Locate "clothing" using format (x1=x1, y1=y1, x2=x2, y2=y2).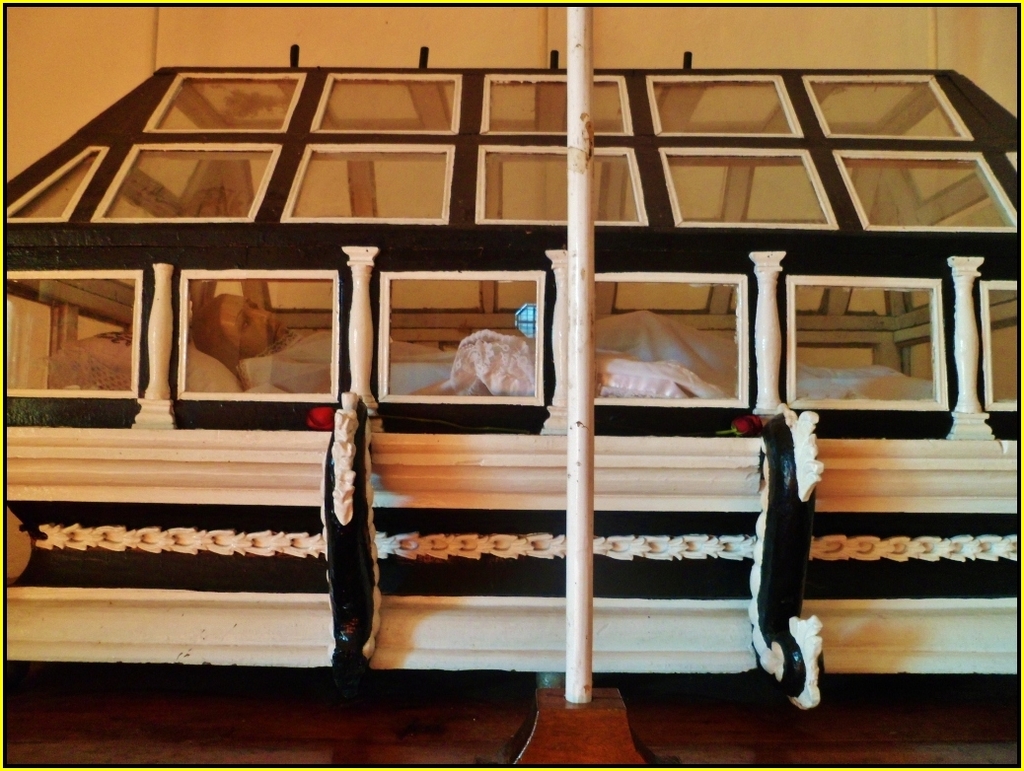
(x1=448, y1=335, x2=729, y2=400).
